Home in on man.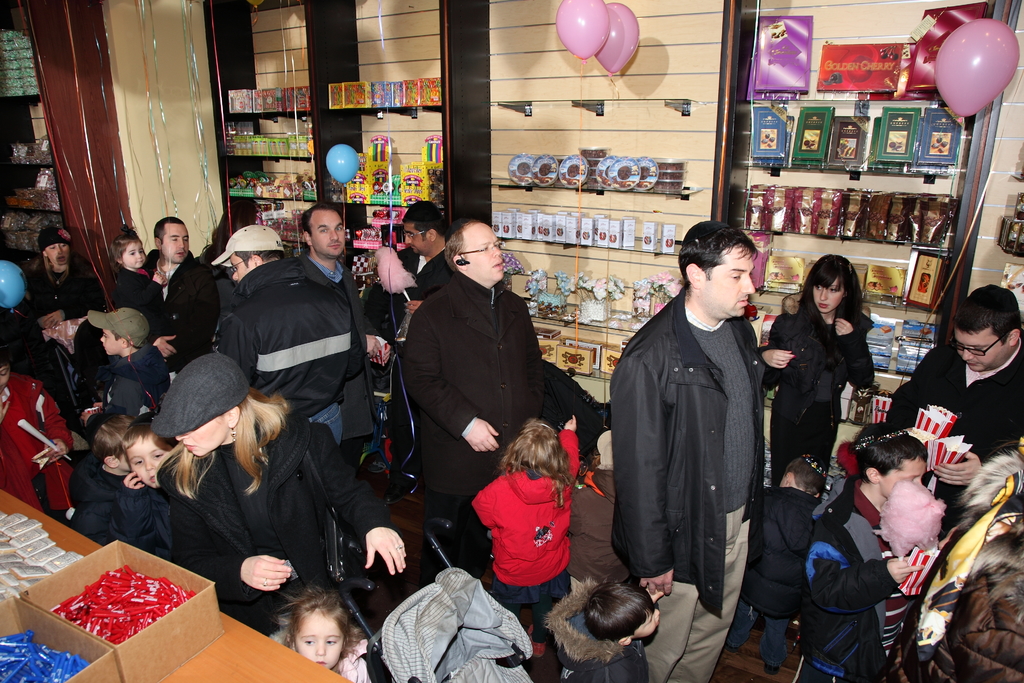
Homed in at [x1=890, y1=283, x2=1023, y2=540].
